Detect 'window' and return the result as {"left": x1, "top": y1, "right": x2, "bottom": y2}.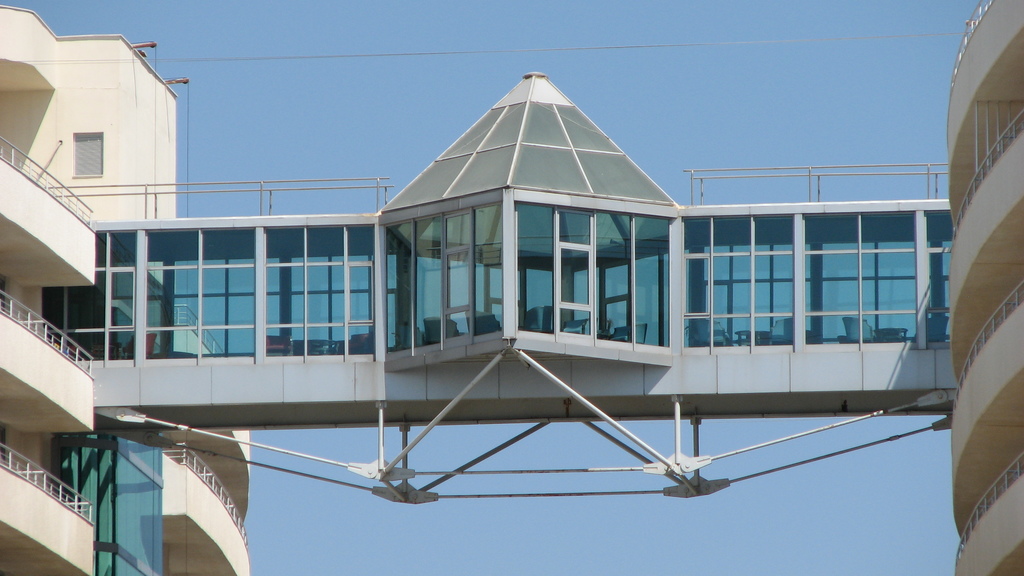
{"left": 811, "top": 210, "right": 919, "bottom": 351}.
